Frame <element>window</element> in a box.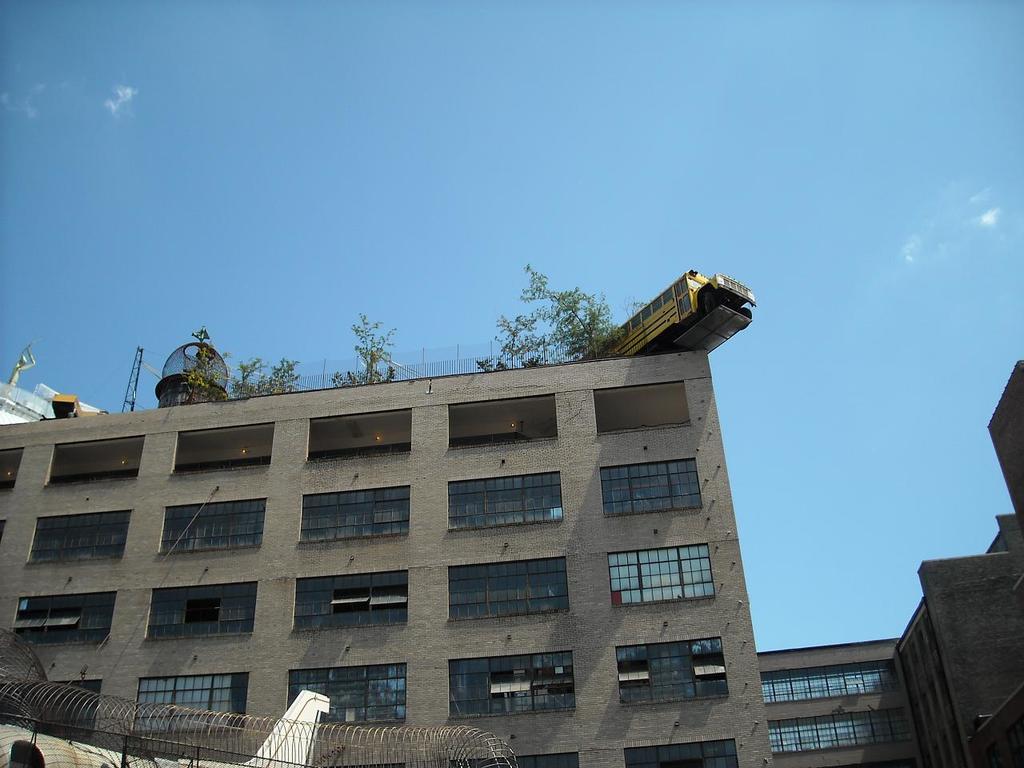
select_region(301, 485, 410, 542).
